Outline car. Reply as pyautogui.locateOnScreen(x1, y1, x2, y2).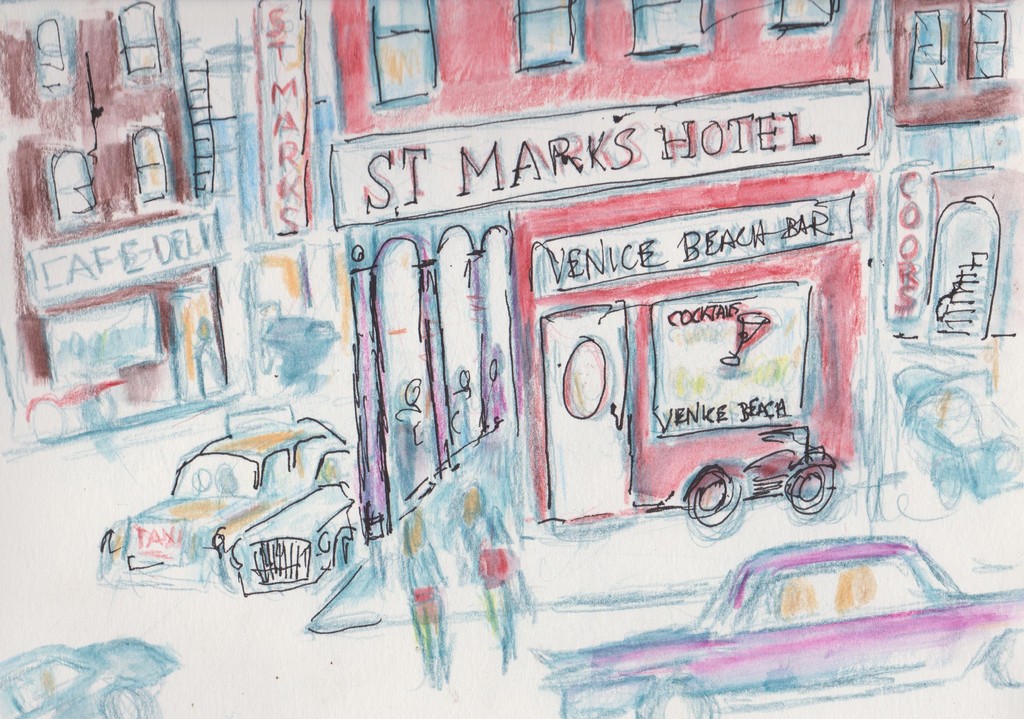
pyautogui.locateOnScreen(101, 405, 350, 583).
